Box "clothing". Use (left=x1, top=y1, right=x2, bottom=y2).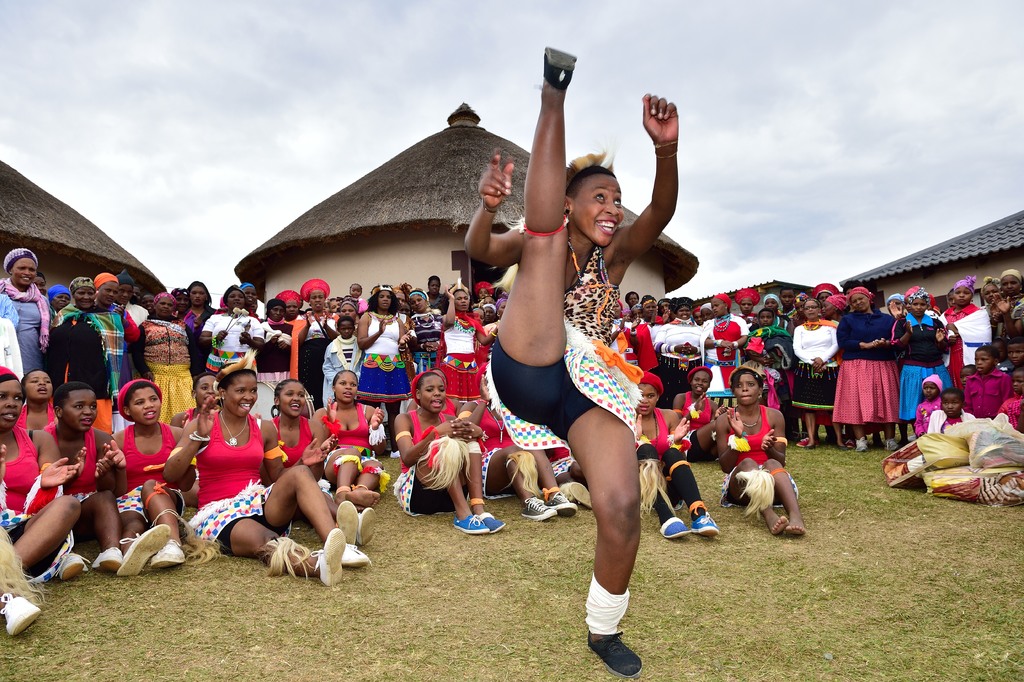
(left=713, top=324, right=742, bottom=378).
